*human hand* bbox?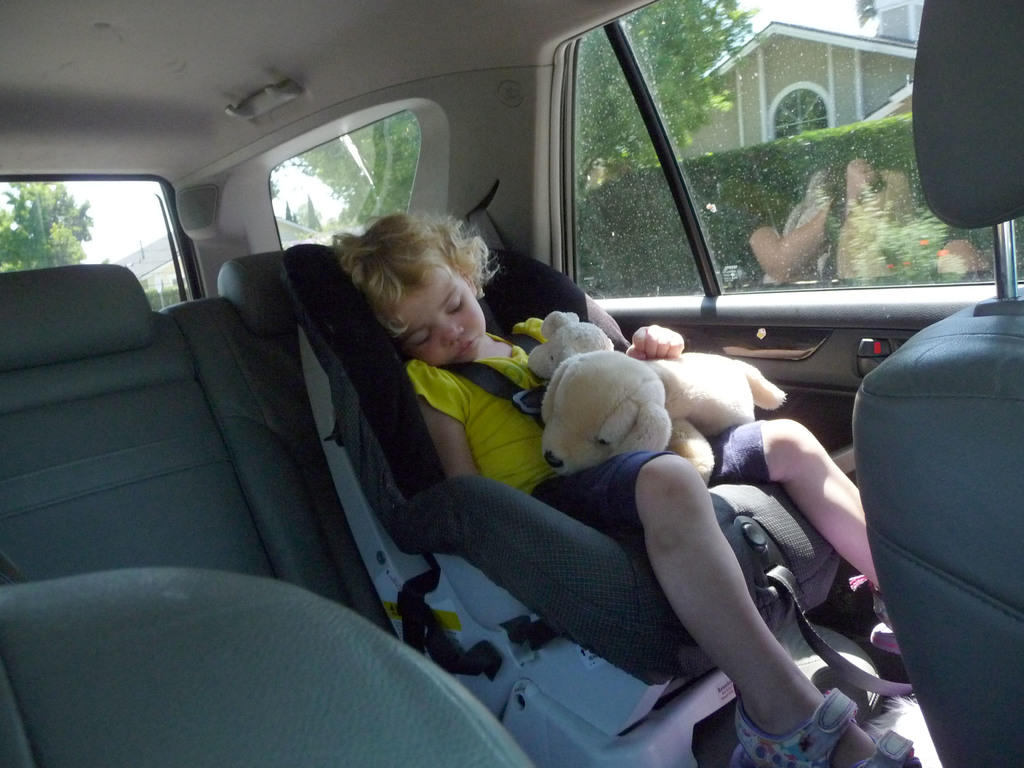
l=626, t=320, r=680, b=356
